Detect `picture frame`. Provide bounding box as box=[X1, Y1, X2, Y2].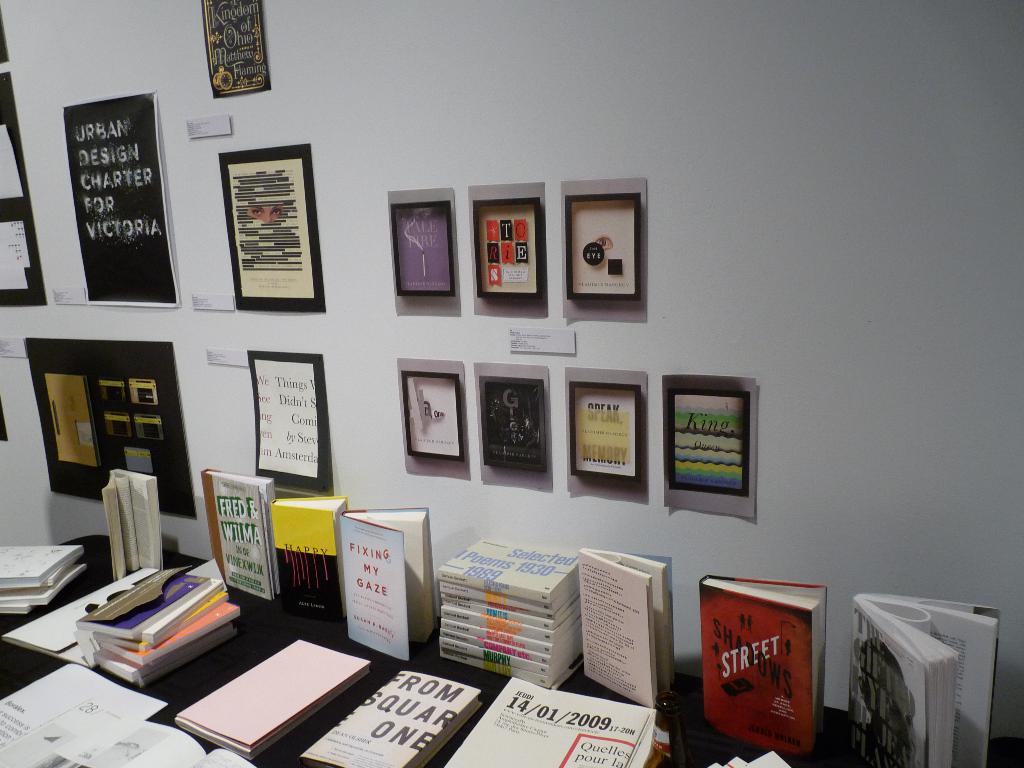
box=[475, 373, 545, 474].
